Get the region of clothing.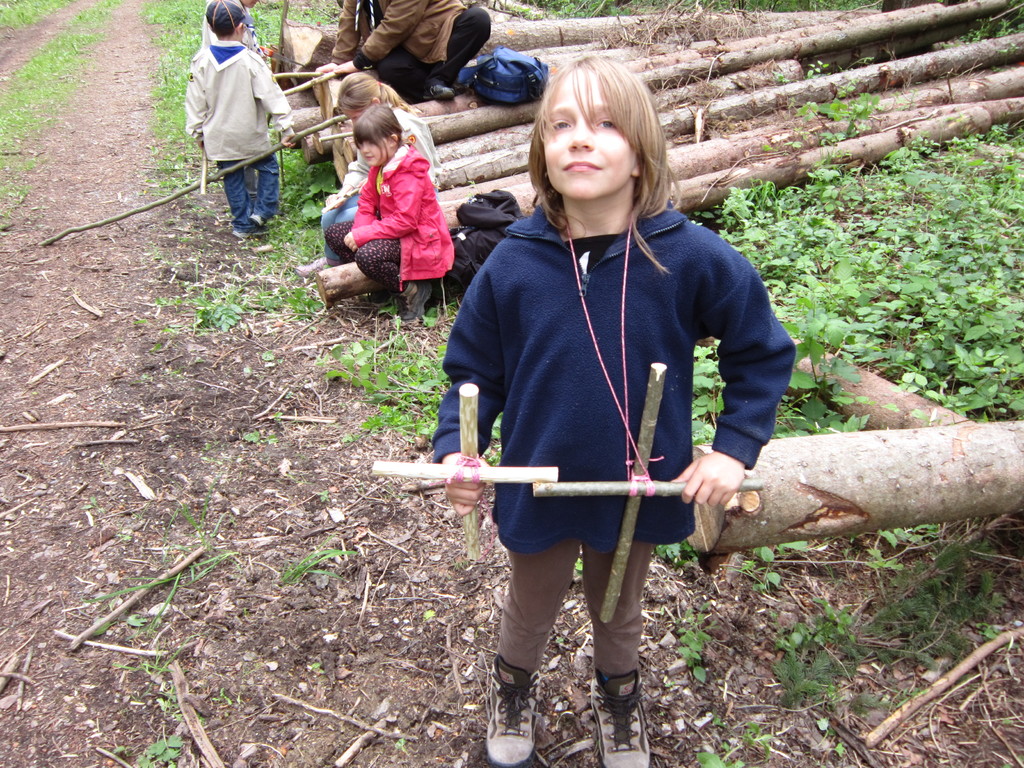
Rect(458, 153, 766, 609).
